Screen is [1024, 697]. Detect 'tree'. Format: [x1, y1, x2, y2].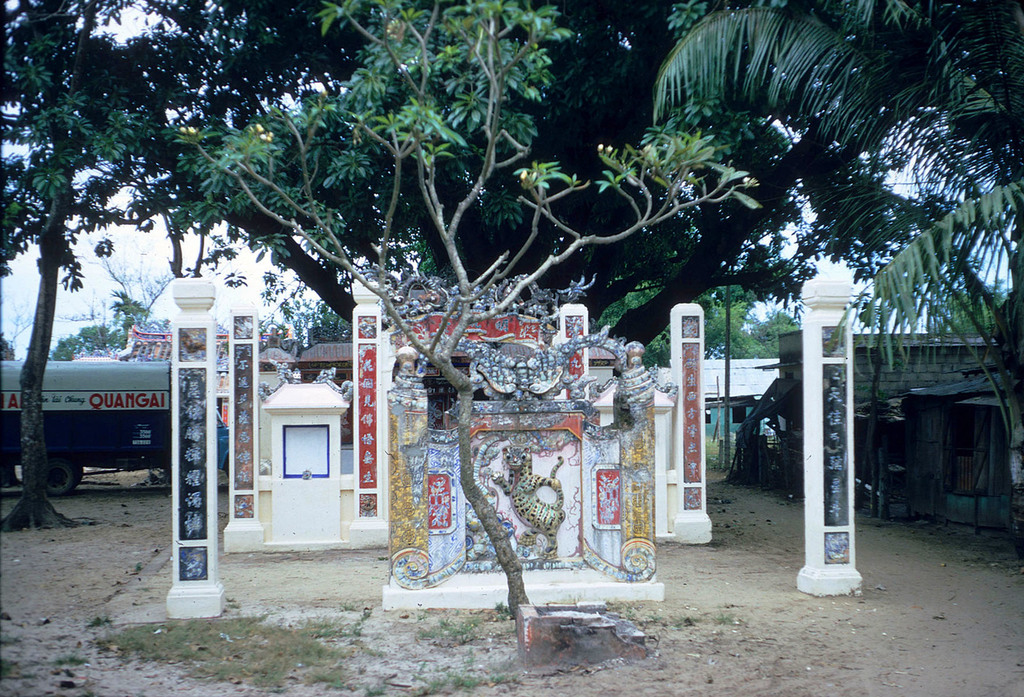
[174, 0, 769, 621].
